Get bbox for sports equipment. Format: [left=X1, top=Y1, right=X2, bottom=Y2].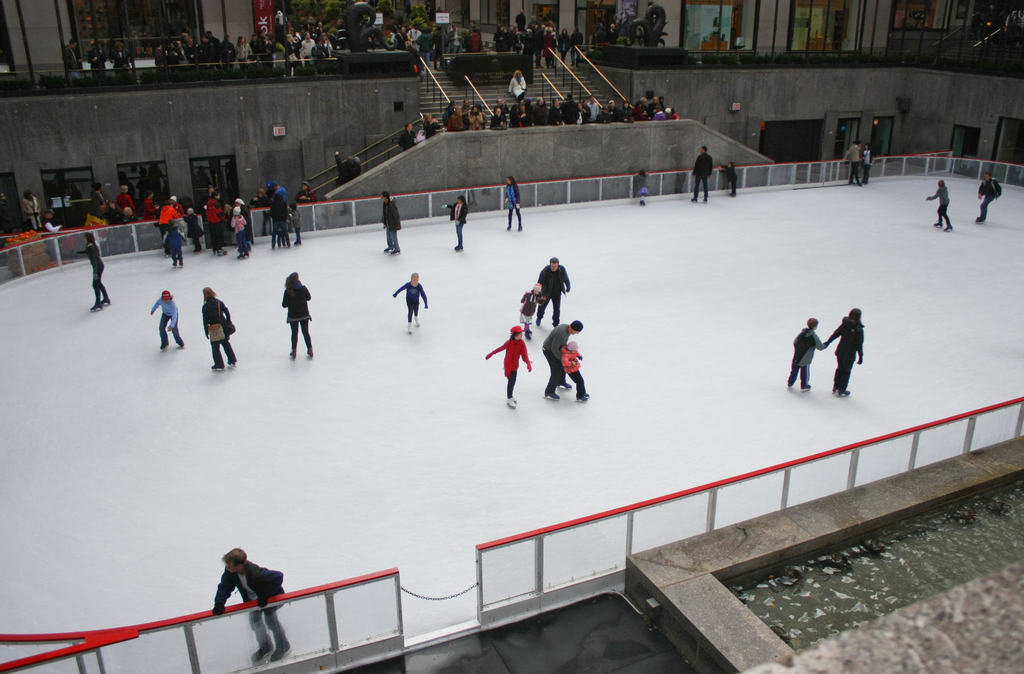
[left=101, top=298, right=114, bottom=307].
